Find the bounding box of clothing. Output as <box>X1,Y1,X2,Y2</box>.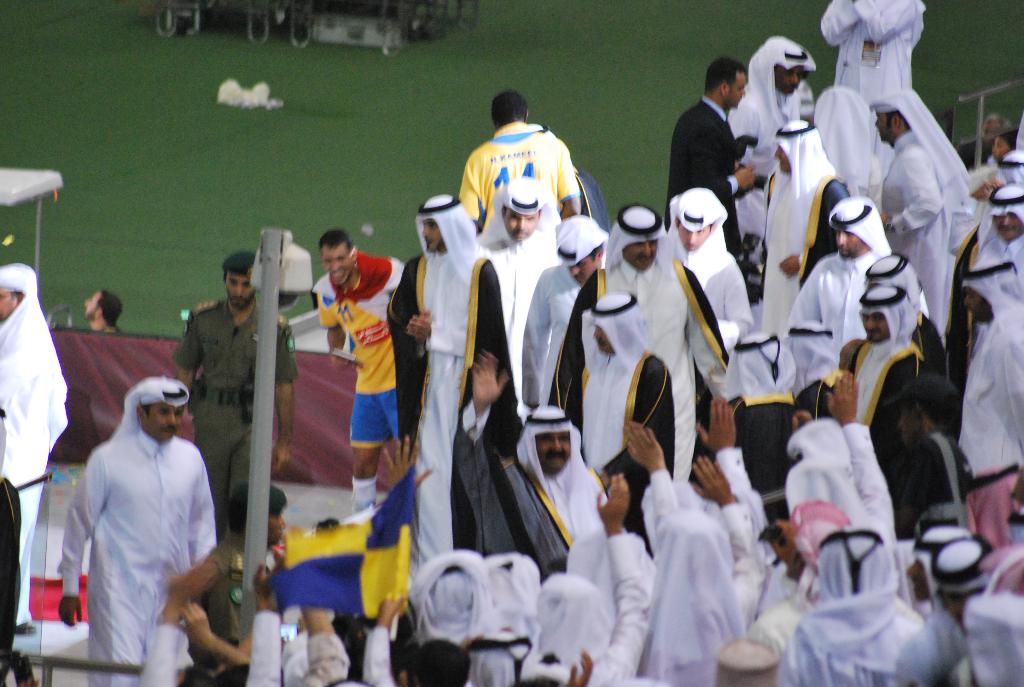
<box>550,205,701,480</box>.
